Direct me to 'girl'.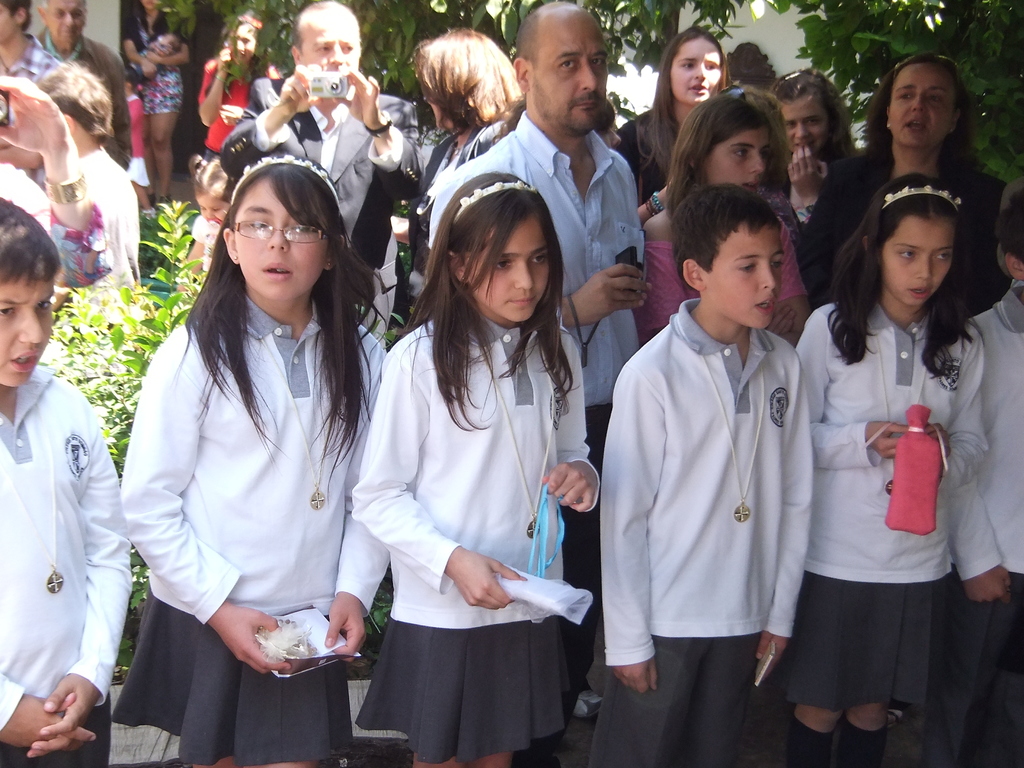
Direction: [419,26,534,187].
